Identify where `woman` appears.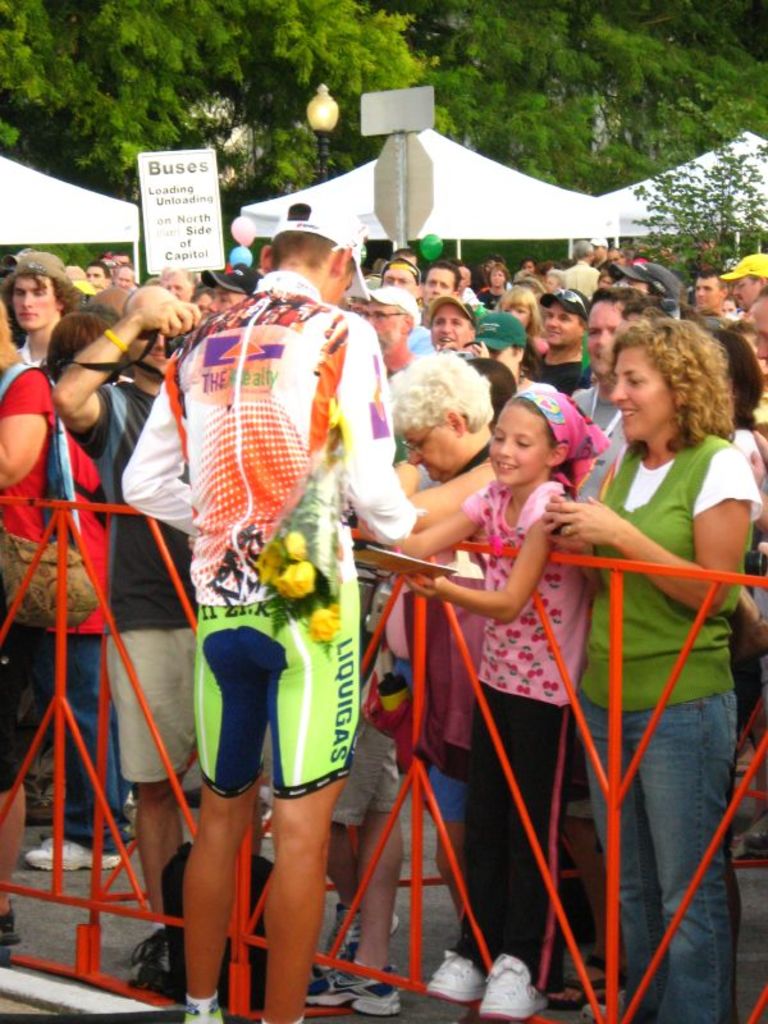
Appears at 499/282/534/332.
